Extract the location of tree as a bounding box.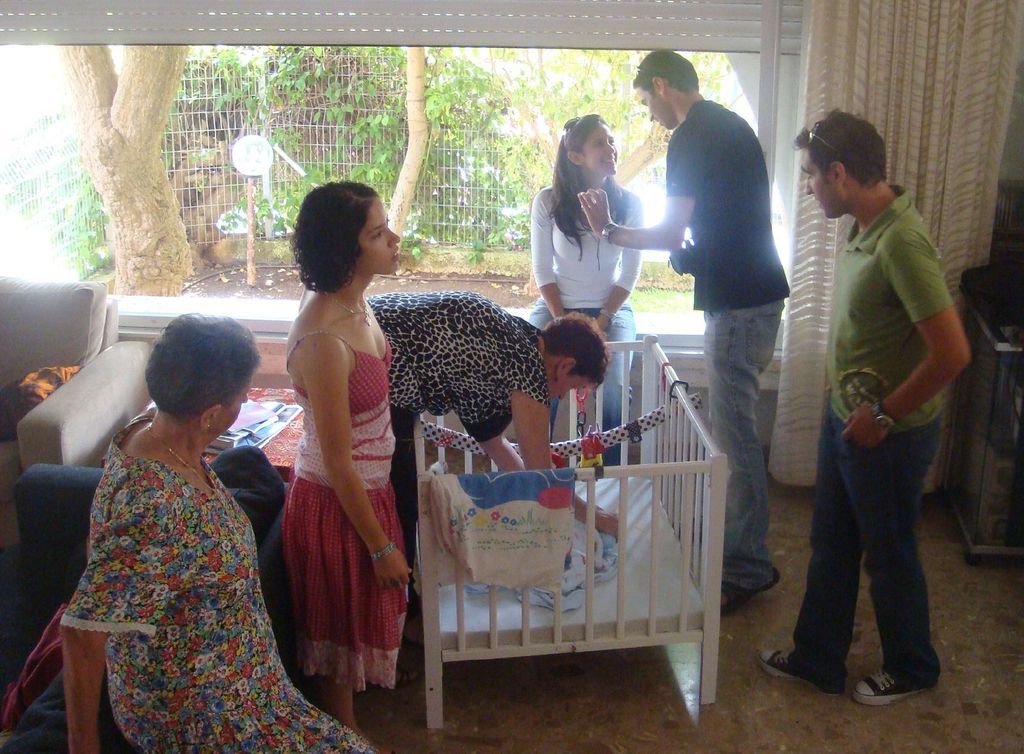
[467, 43, 731, 234].
